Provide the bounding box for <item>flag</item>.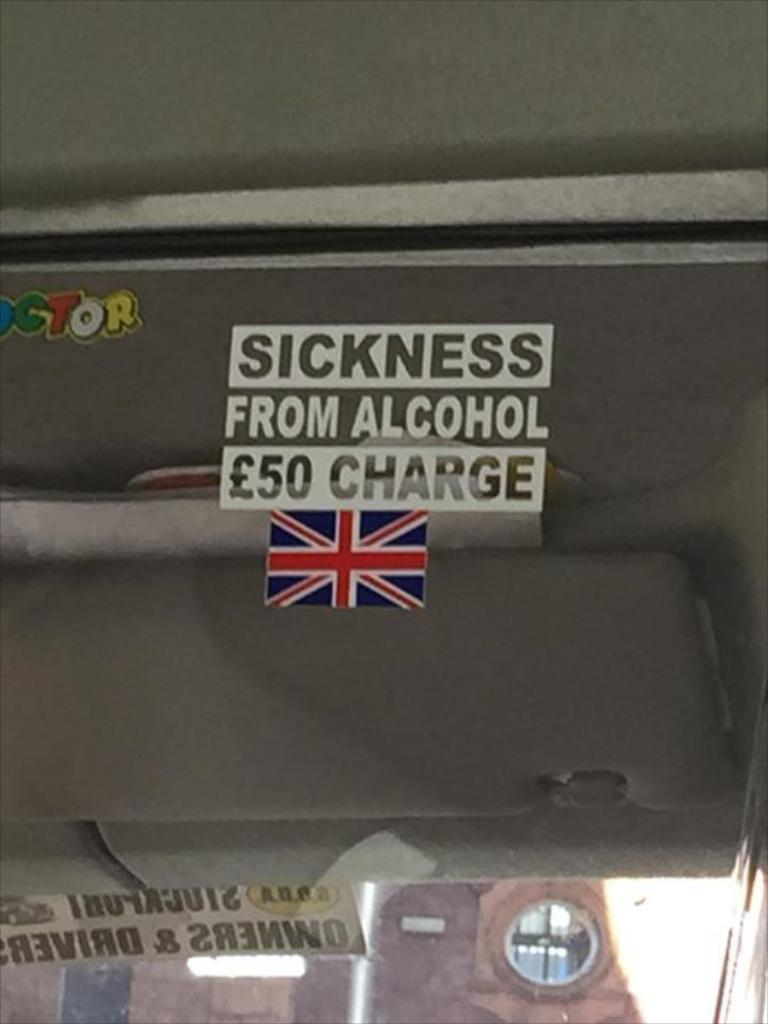
[247, 509, 430, 623].
